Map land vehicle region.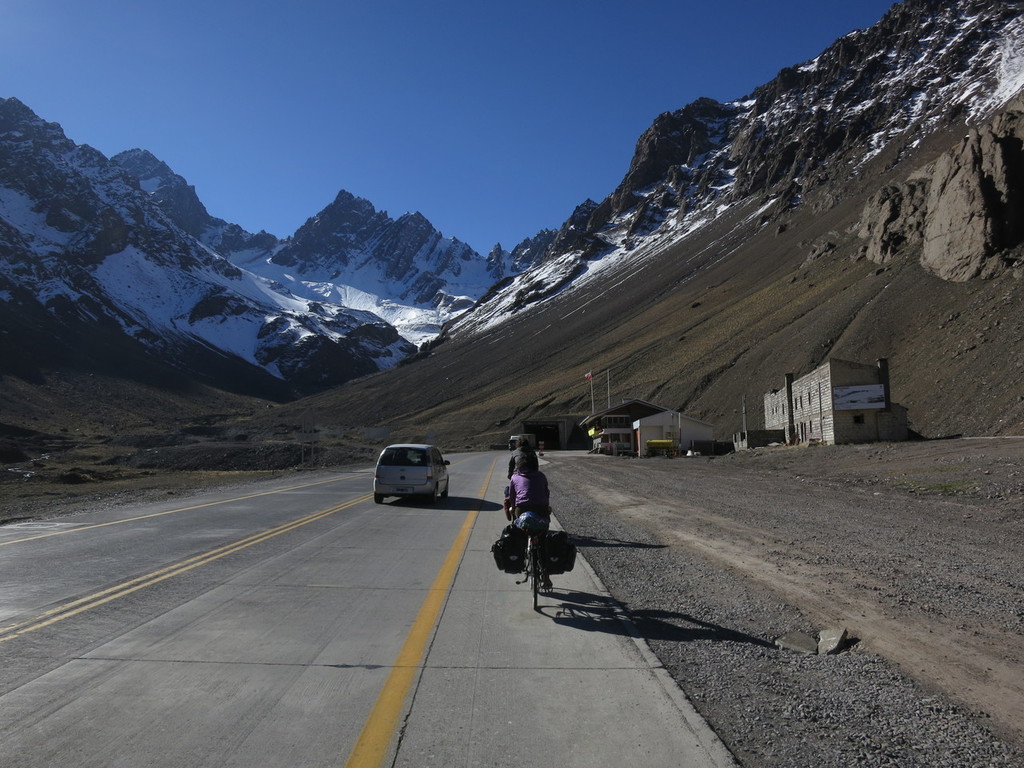
Mapped to (left=510, top=434, right=532, bottom=448).
